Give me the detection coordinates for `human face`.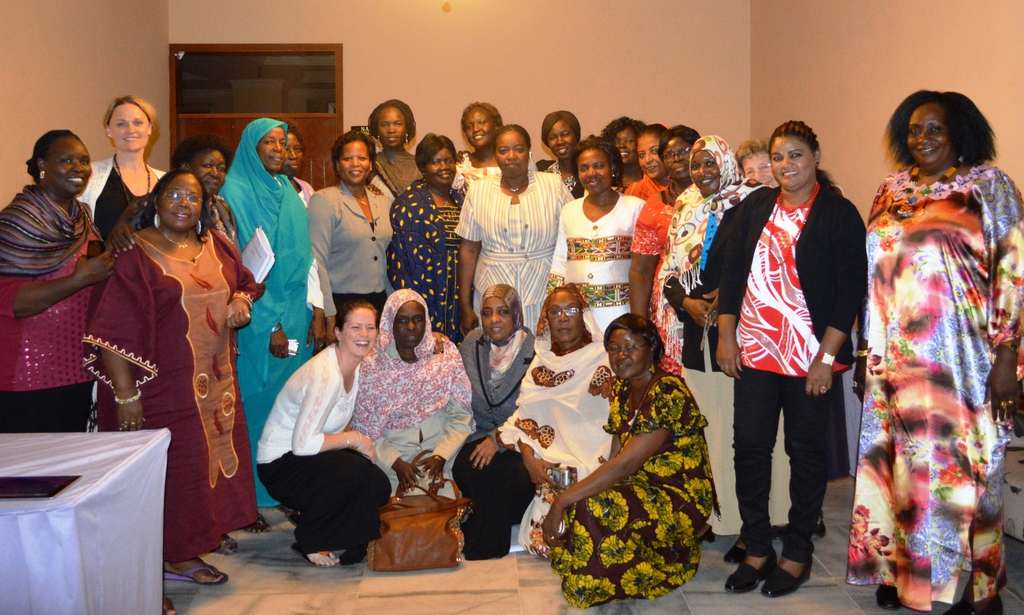
<bbox>109, 103, 151, 150</bbox>.
